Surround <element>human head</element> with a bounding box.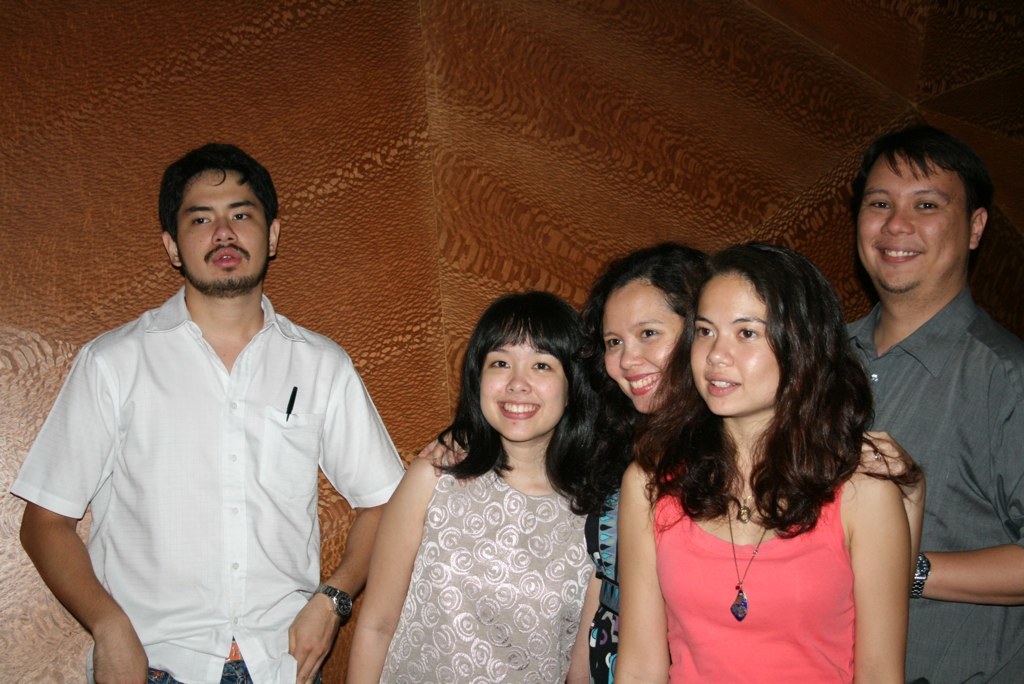
458,288,579,444.
